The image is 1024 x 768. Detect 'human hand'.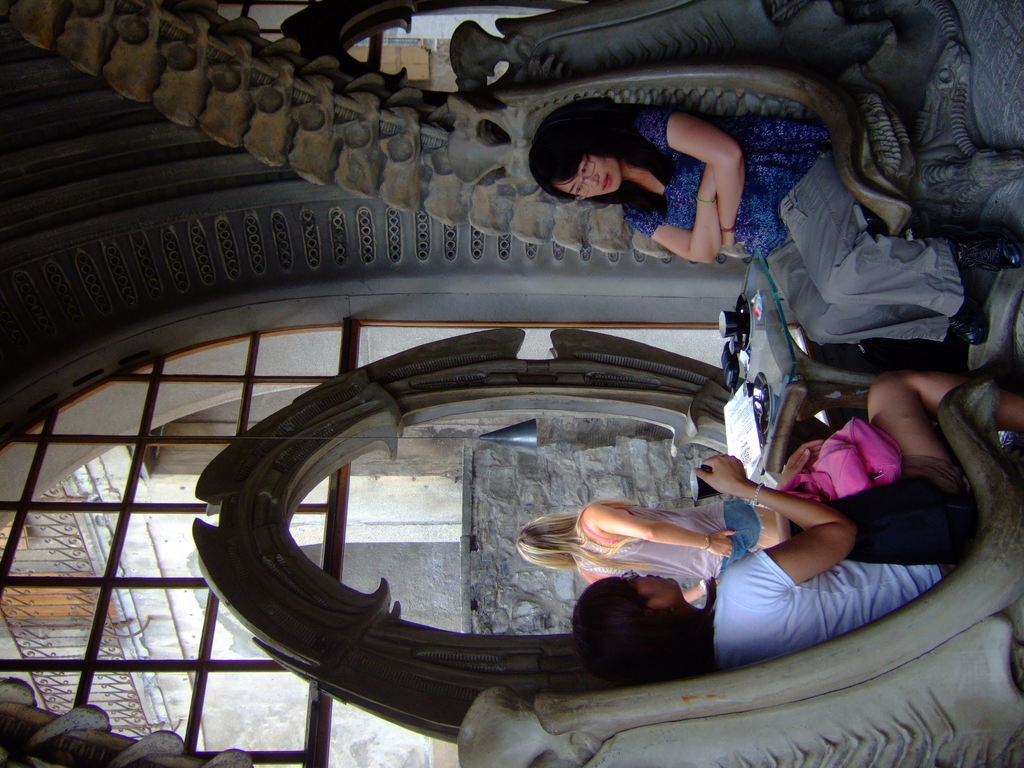
Detection: Rect(707, 528, 740, 559).
